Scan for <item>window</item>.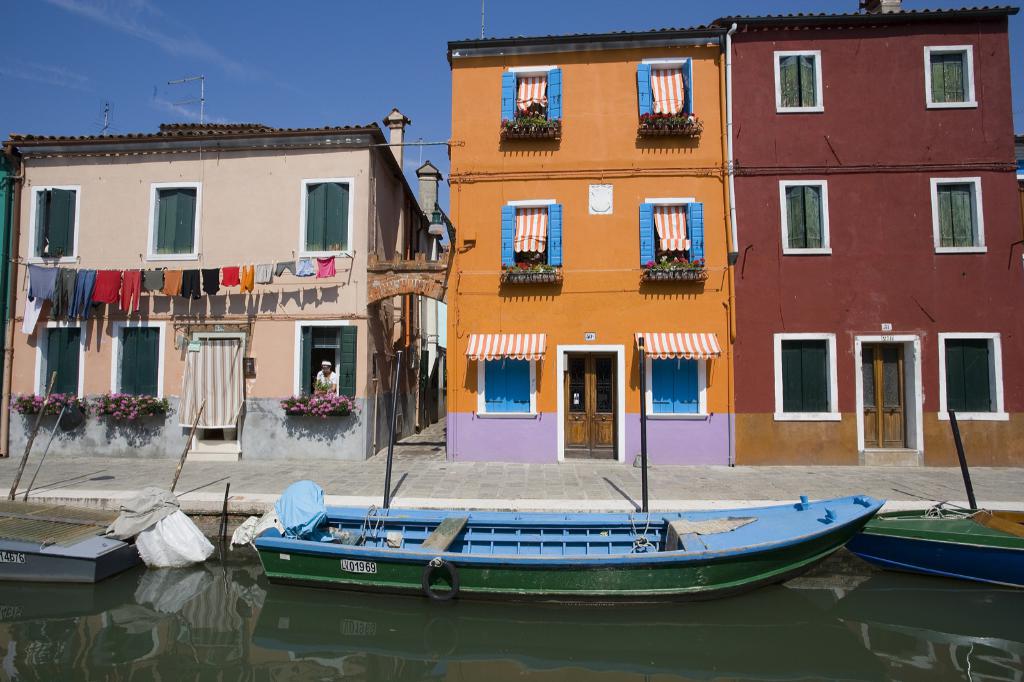
Scan result: select_region(116, 320, 162, 407).
